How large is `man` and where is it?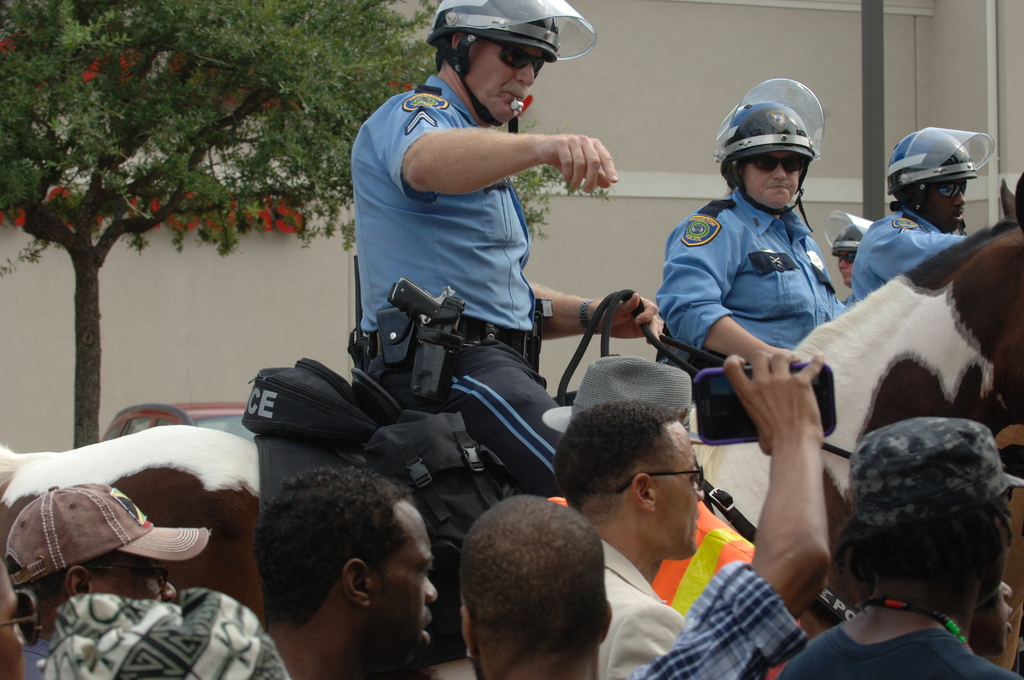
Bounding box: (left=8, top=482, right=177, bottom=679).
